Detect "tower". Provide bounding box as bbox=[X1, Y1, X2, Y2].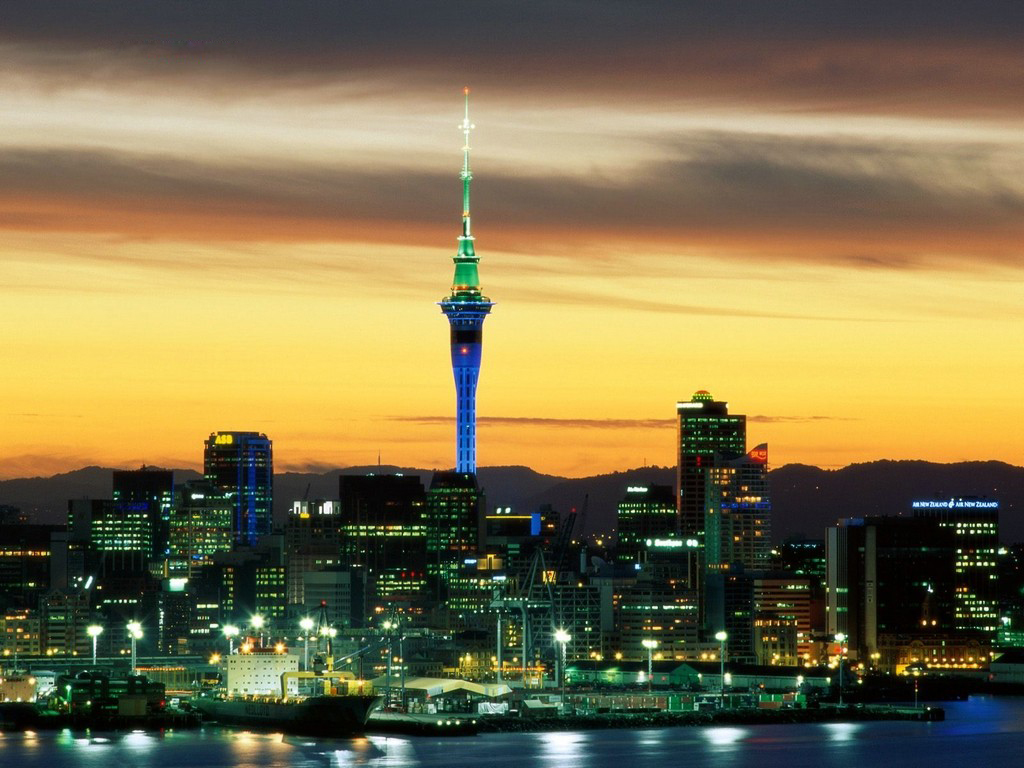
bbox=[113, 467, 179, 568].
